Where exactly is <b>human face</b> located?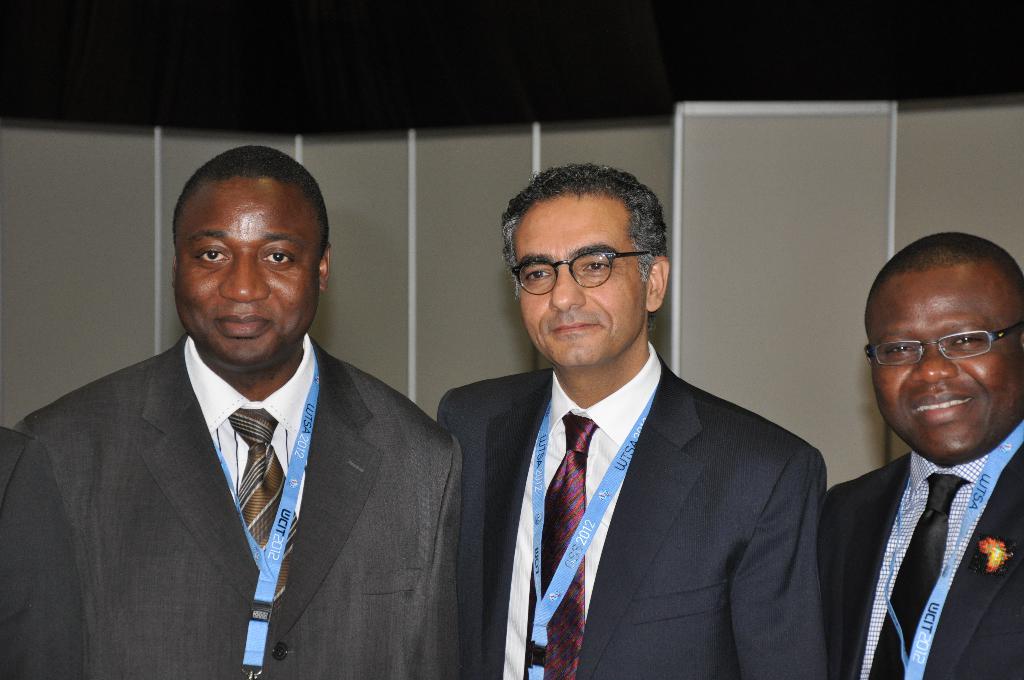
Its bounding box is bbox=(867, 271, 1023, 455).
